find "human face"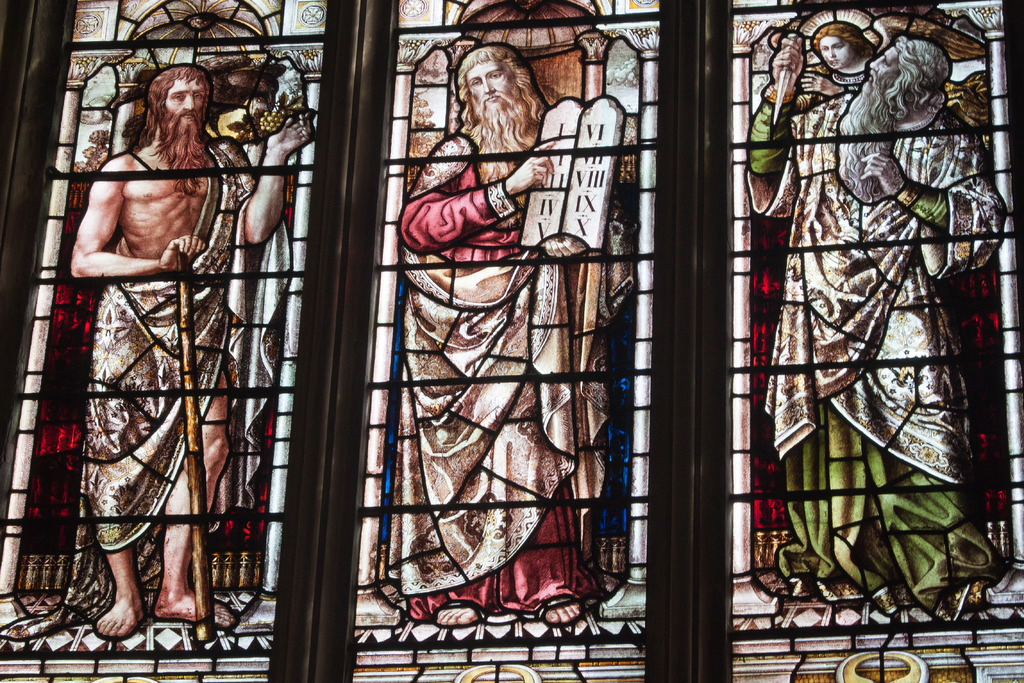
select_region(869, 49, 897, 88)
